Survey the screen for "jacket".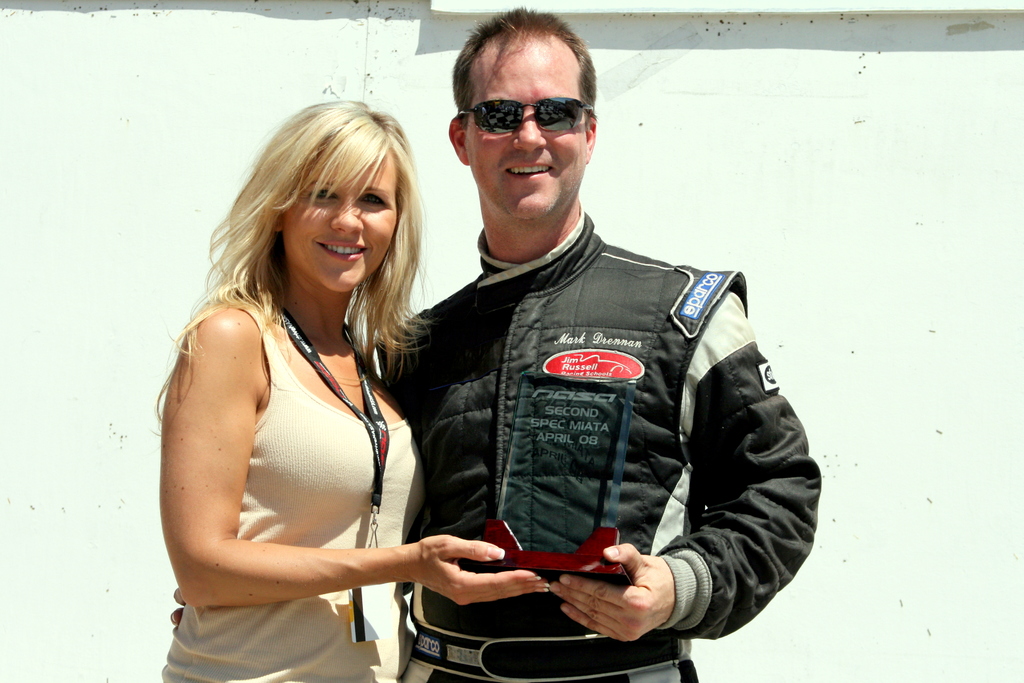
Survey found: 388 188 823 638.
